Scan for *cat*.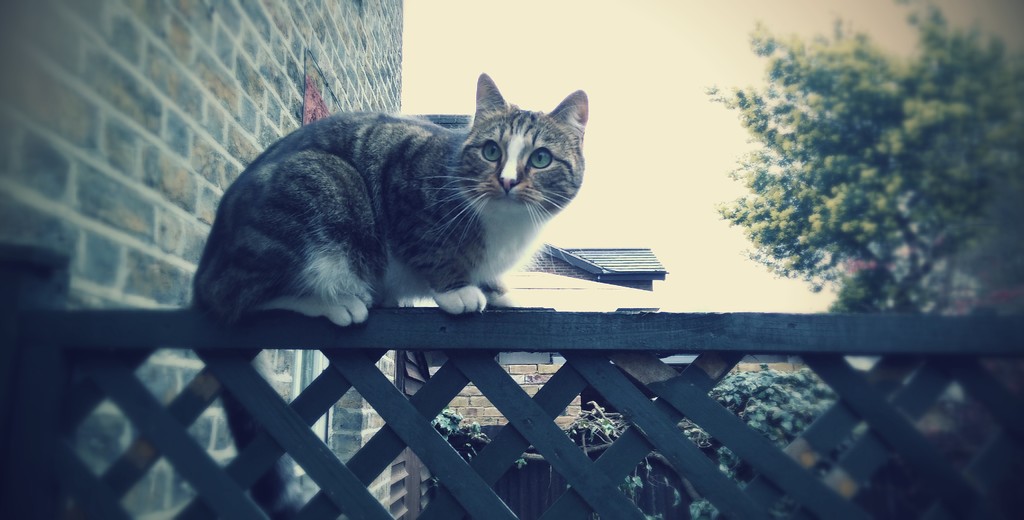
Scan result: box=[184, 70, 588, 519].
